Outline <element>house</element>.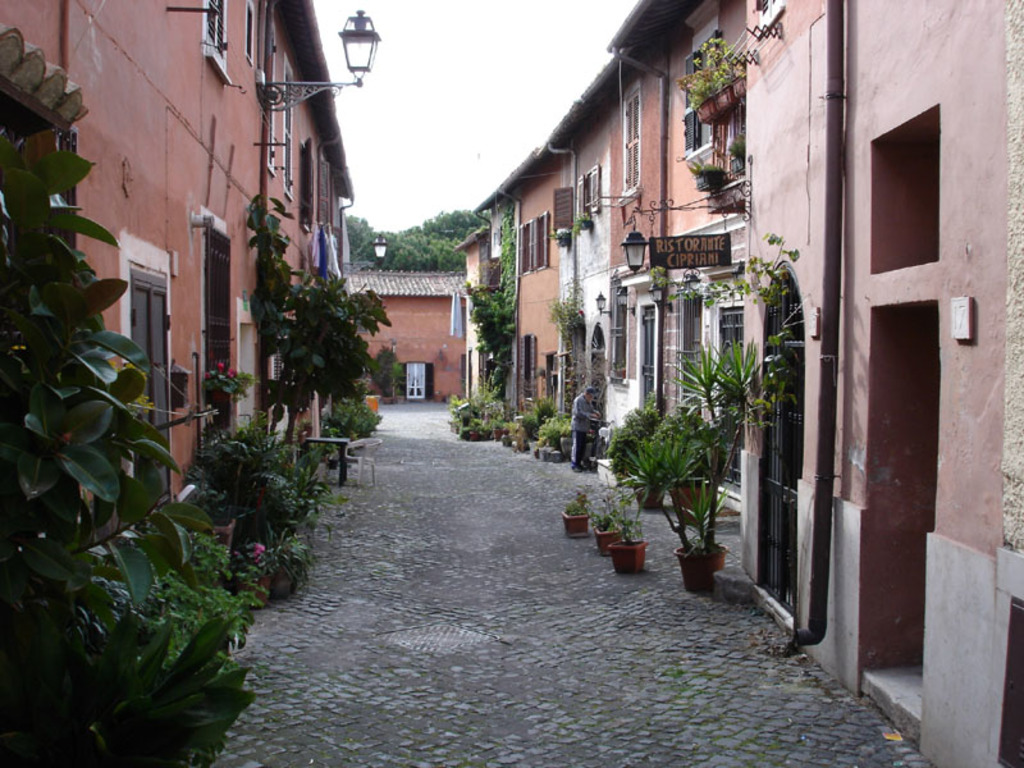
Outline: [585,47,666,457].
